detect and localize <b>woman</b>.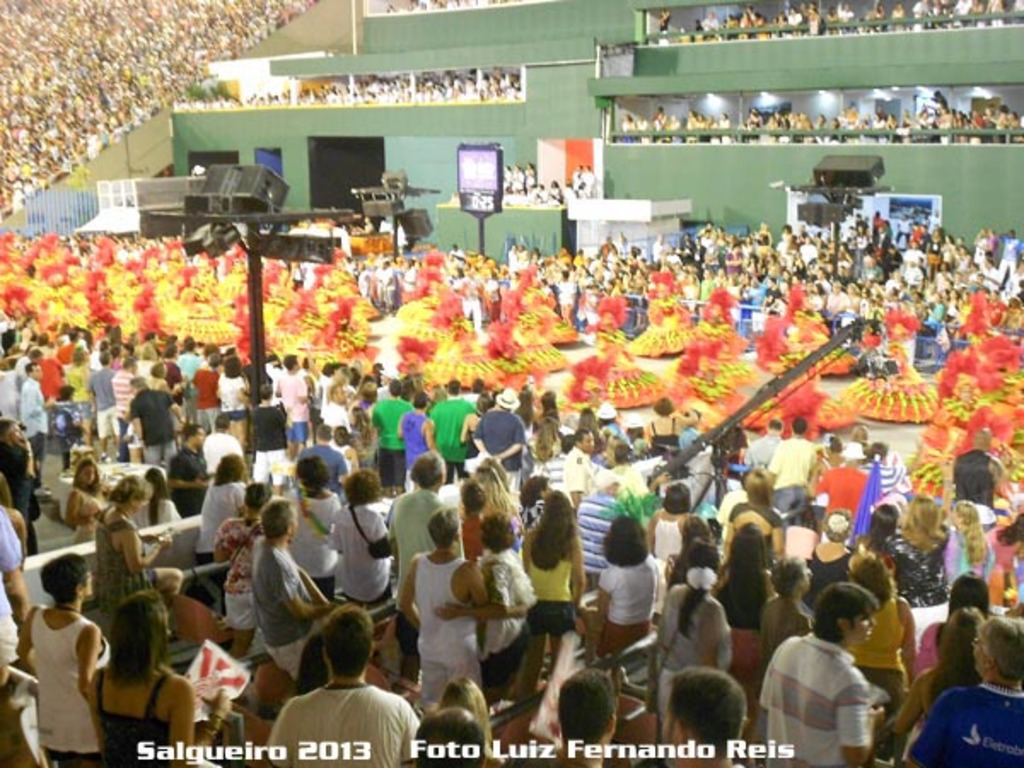
Localized at {"x1": 582, "y1": 401, "x2": 602, "y2": 440}.
